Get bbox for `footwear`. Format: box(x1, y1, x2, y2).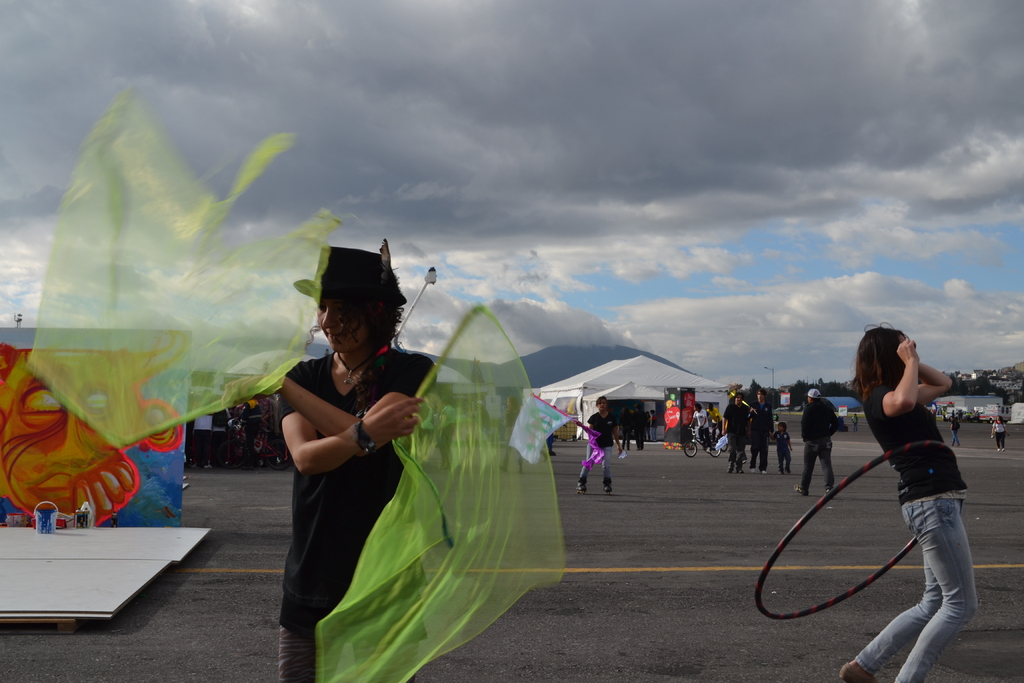
box(735, 458, 745, 472).
